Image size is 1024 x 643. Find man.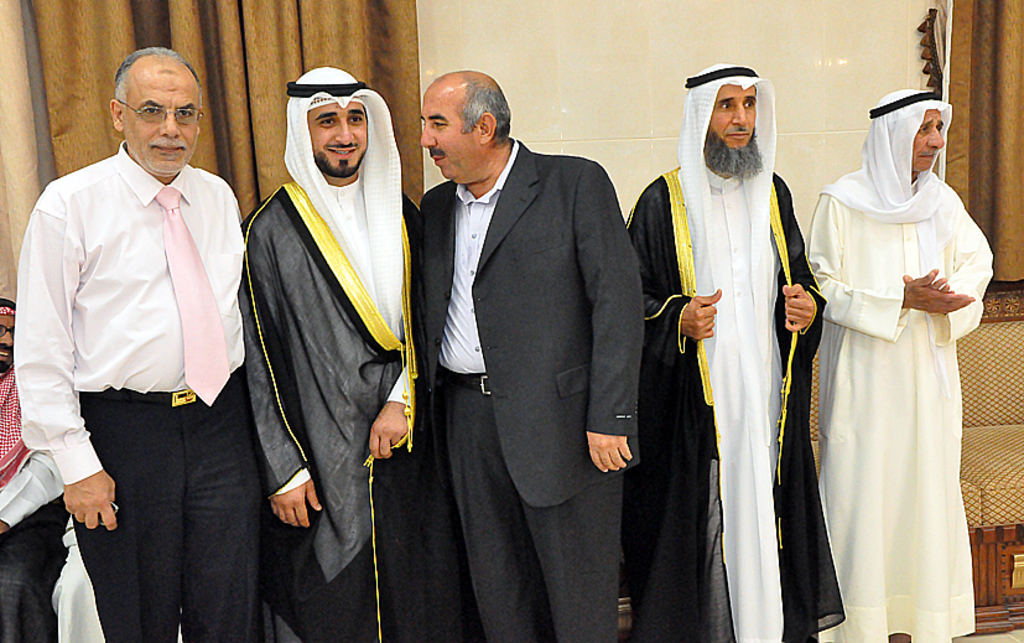
{"left": 417, "top": 68, "right": 643, "bottom": 642}.
